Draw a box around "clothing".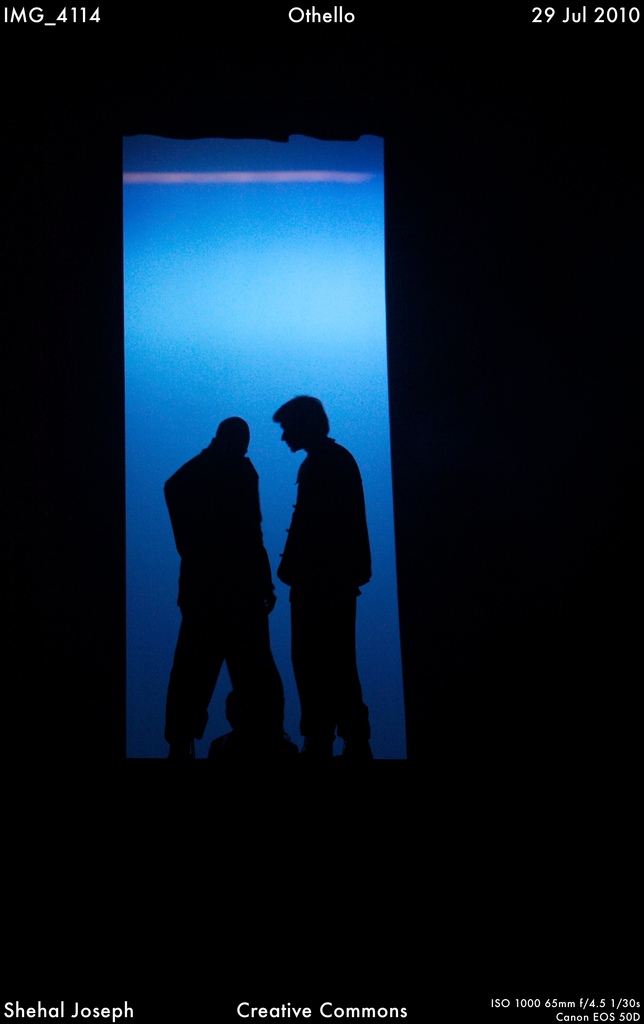
[264,380,375,745].
